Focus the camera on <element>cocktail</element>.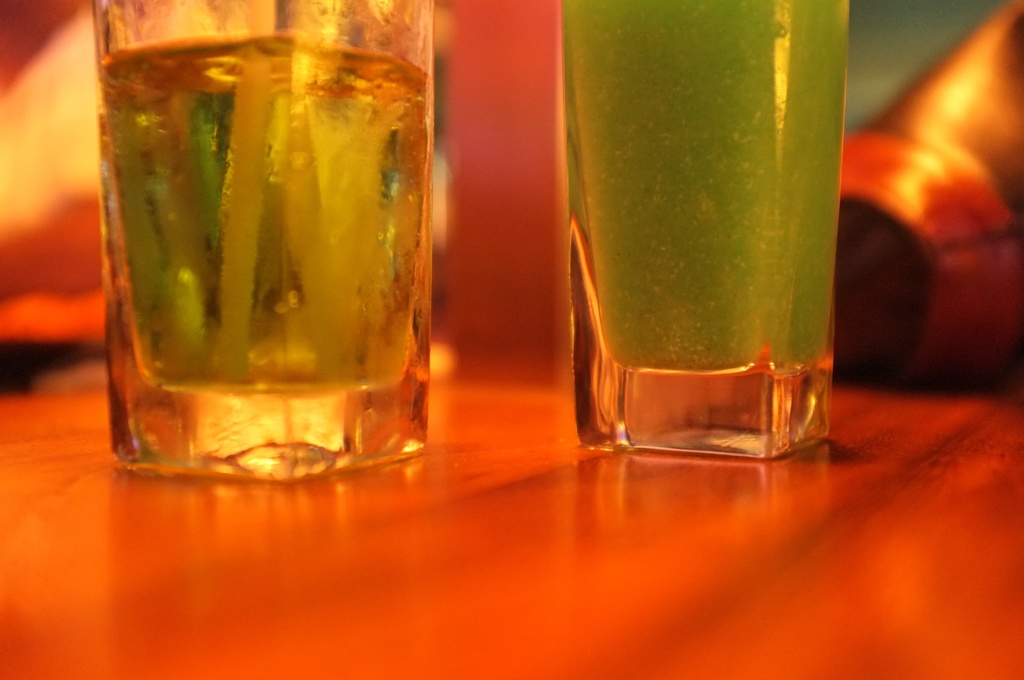
Focus region: select_region(557, 0, 854, 473).
